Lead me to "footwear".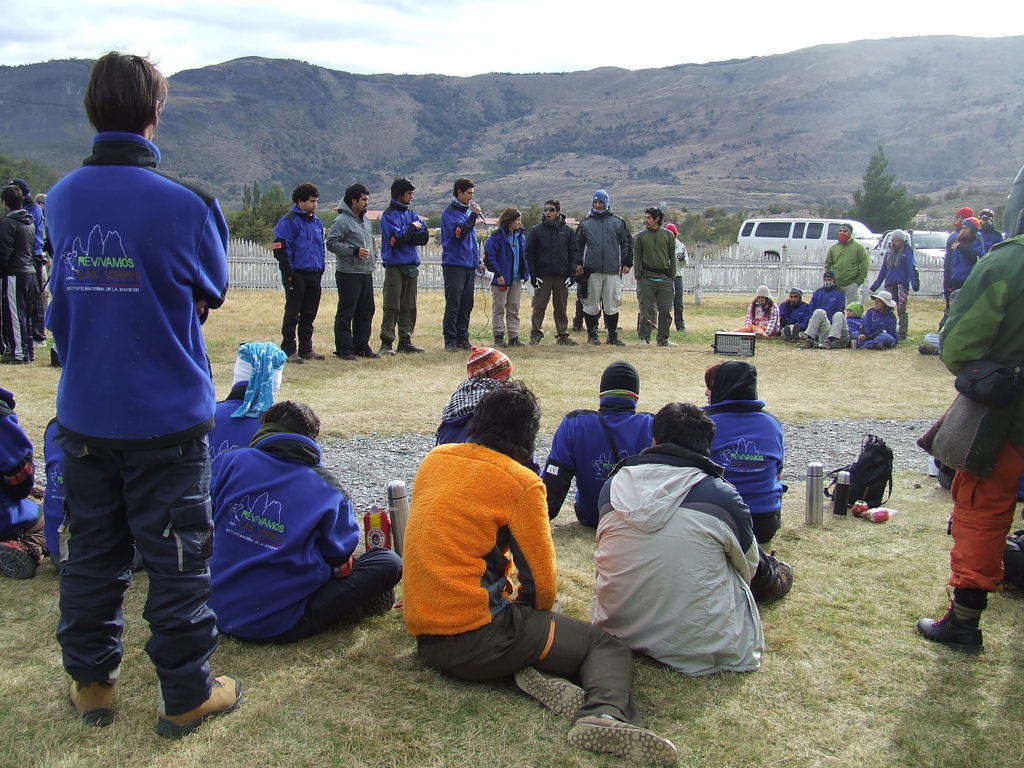
Lead to bbox(589, 329, 604, 346).
